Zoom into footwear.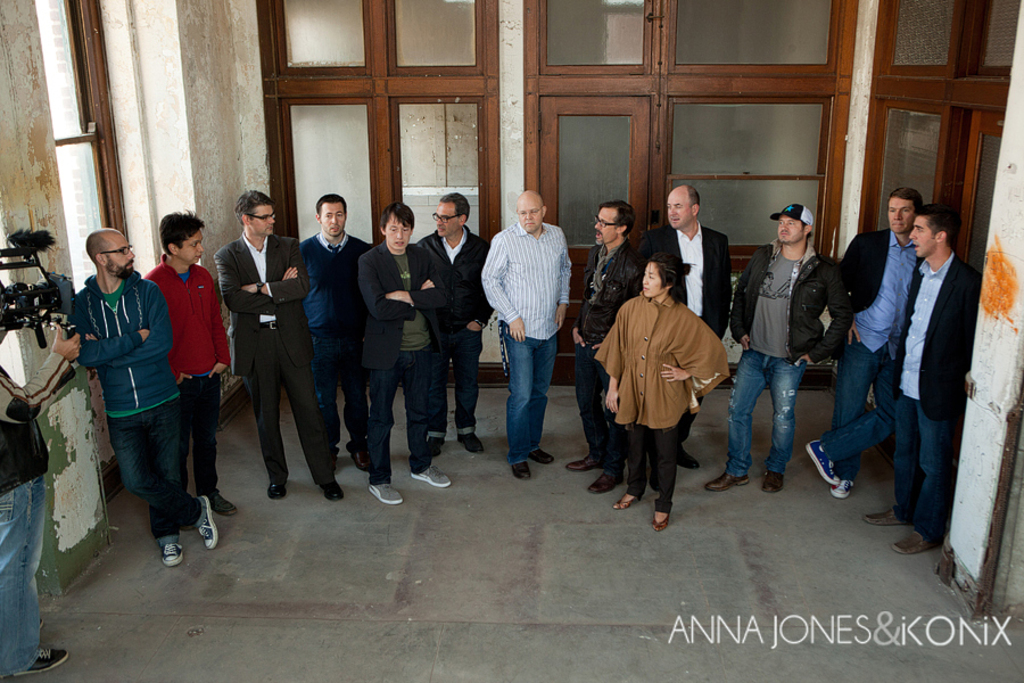
Zoom target: [509, 452, 531, 476].
